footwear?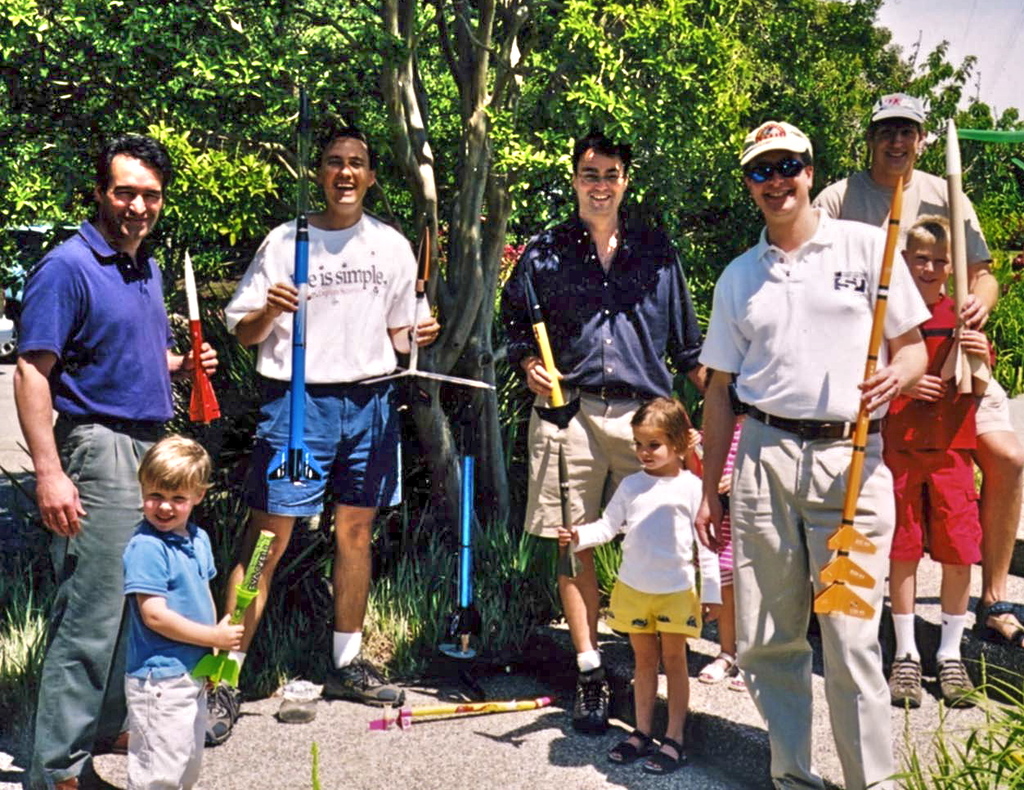
574,665,613,734
